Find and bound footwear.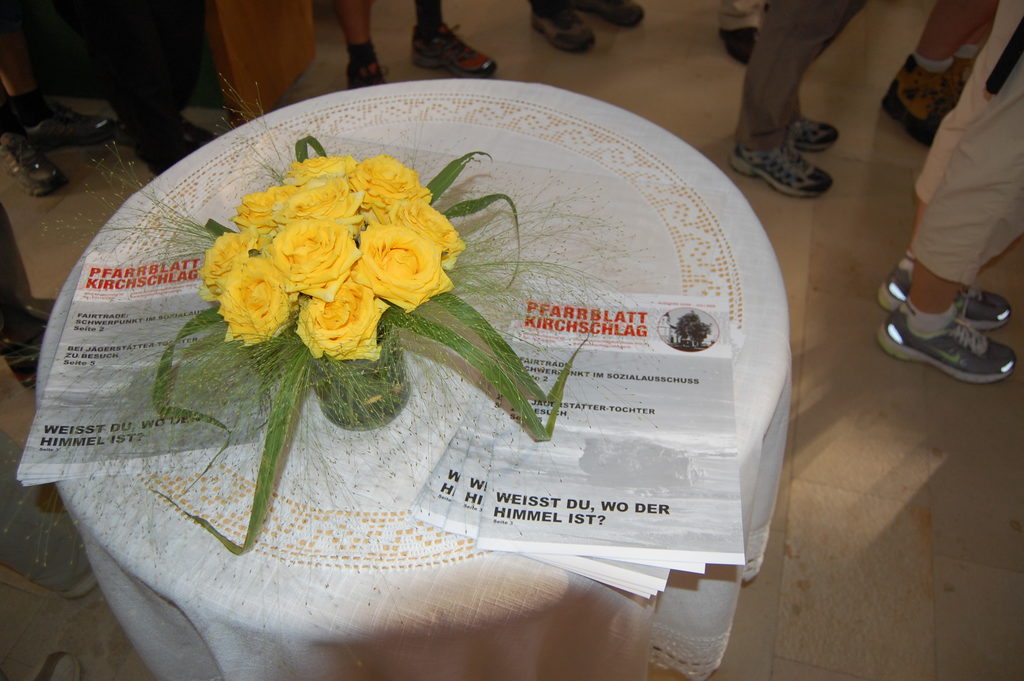
Bound: 794,111,845,155.
